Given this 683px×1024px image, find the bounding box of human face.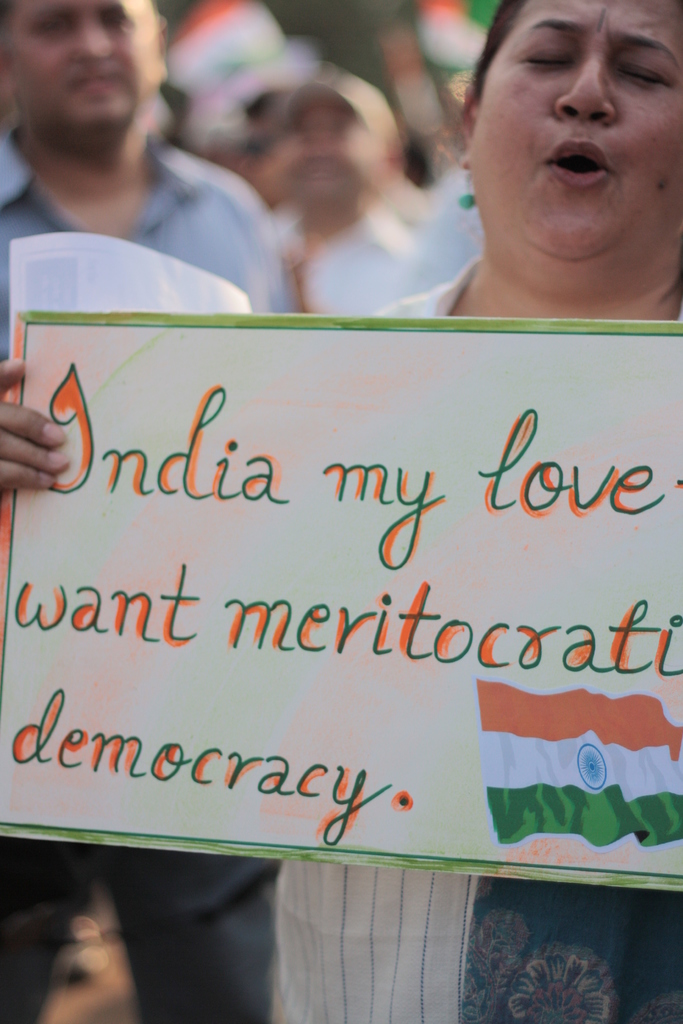
0,0,156,127.
